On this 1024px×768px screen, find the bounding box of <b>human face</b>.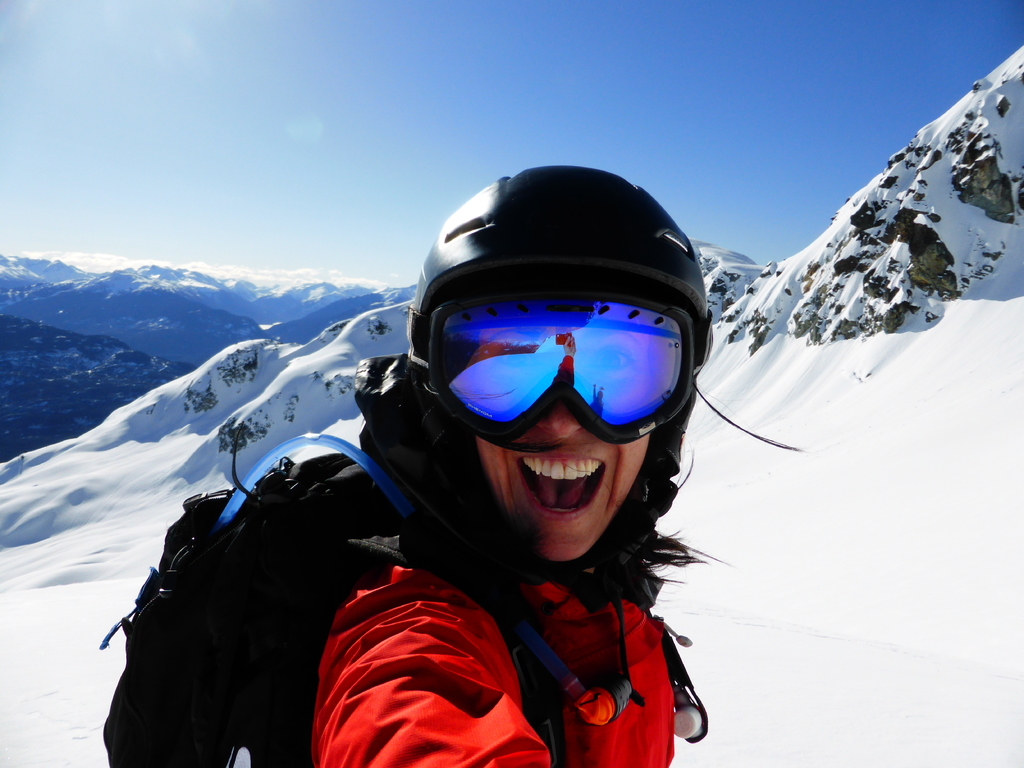
Bounding box: rect(464, 326, 649, 570).
